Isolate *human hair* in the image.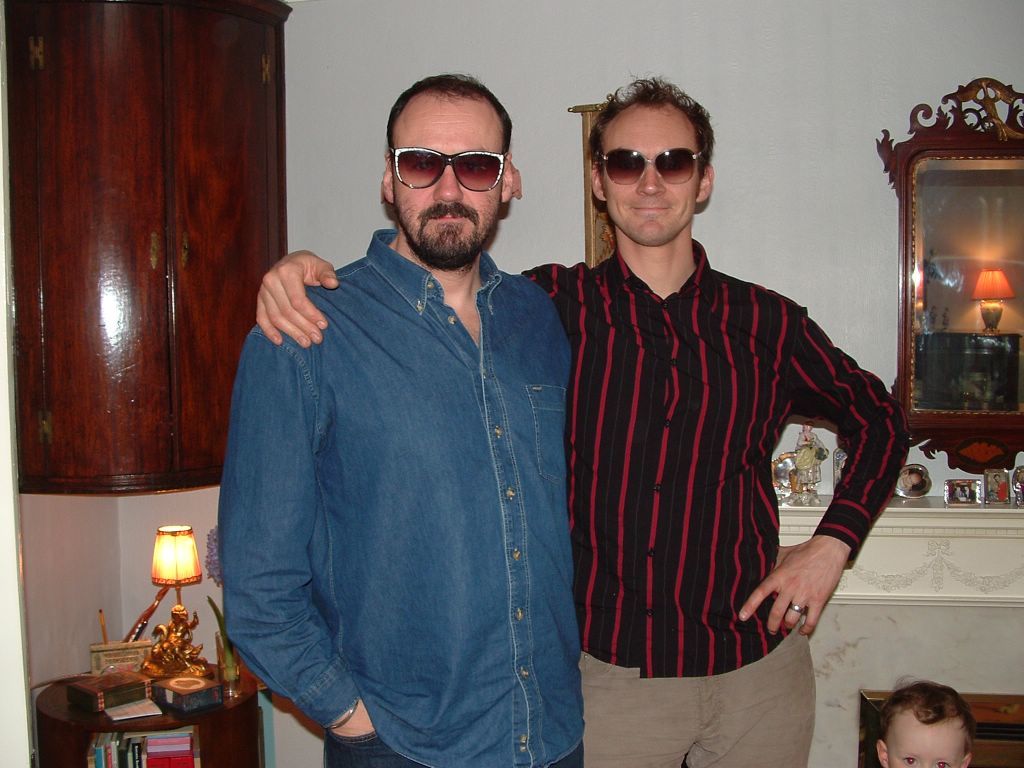
Isolated region: crop(385, 73, 512, 163).
